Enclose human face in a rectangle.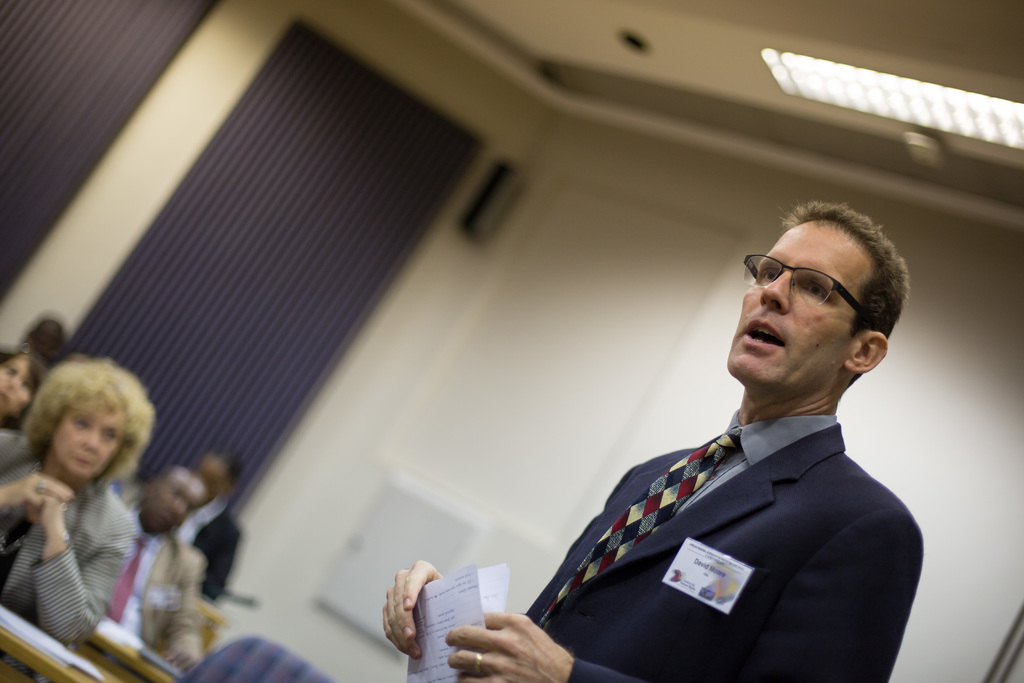
200/456/226/502.
